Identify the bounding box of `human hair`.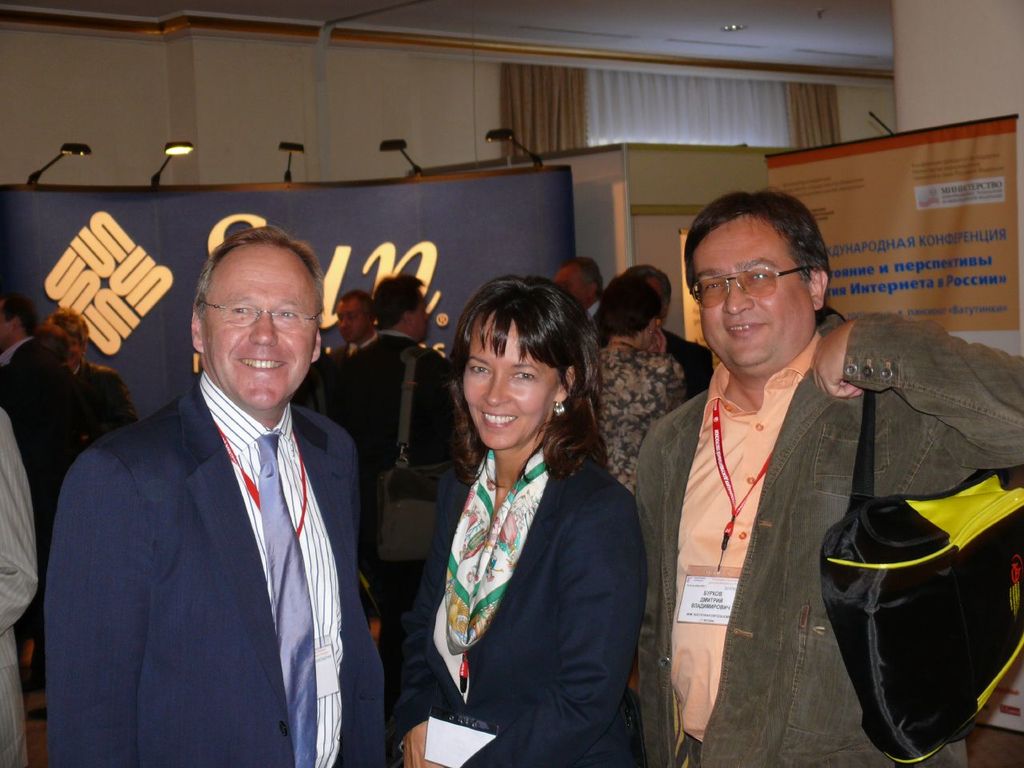
194 223 327 325.
